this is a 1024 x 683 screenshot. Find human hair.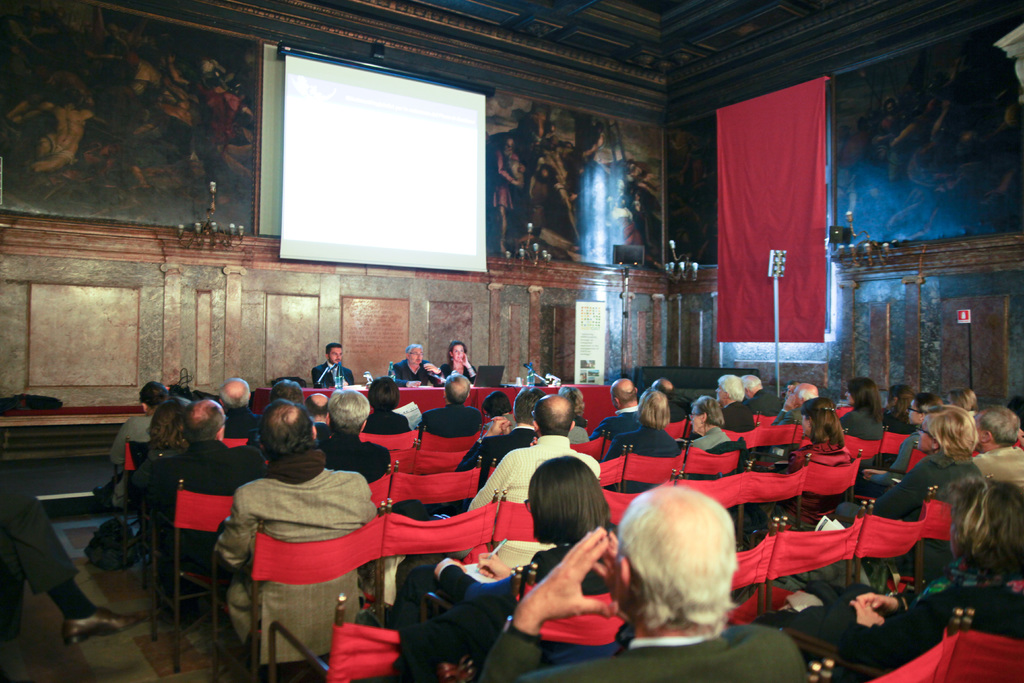
Bounding box: (270, 376, 303, 406).
